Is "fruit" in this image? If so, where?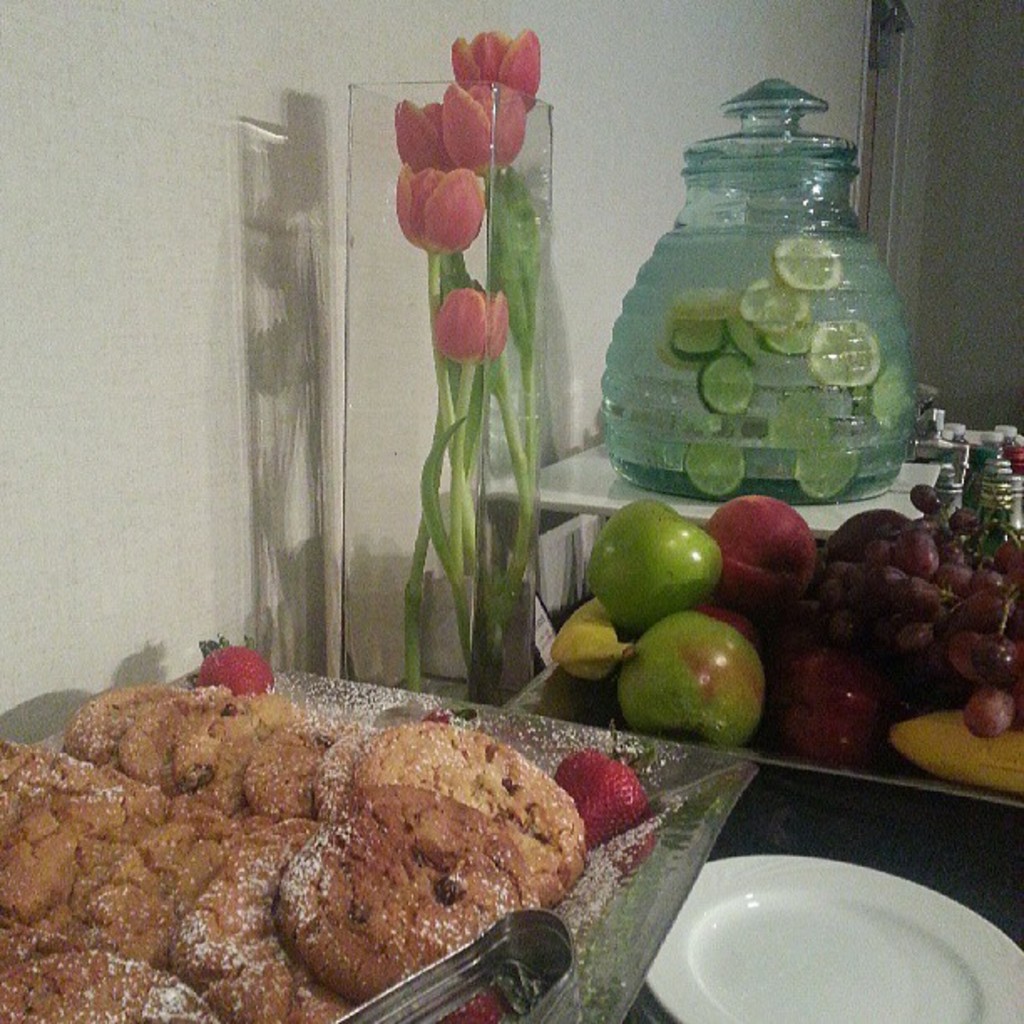
Yes, at x1=204 y1=649 x2=283 y2=706.
